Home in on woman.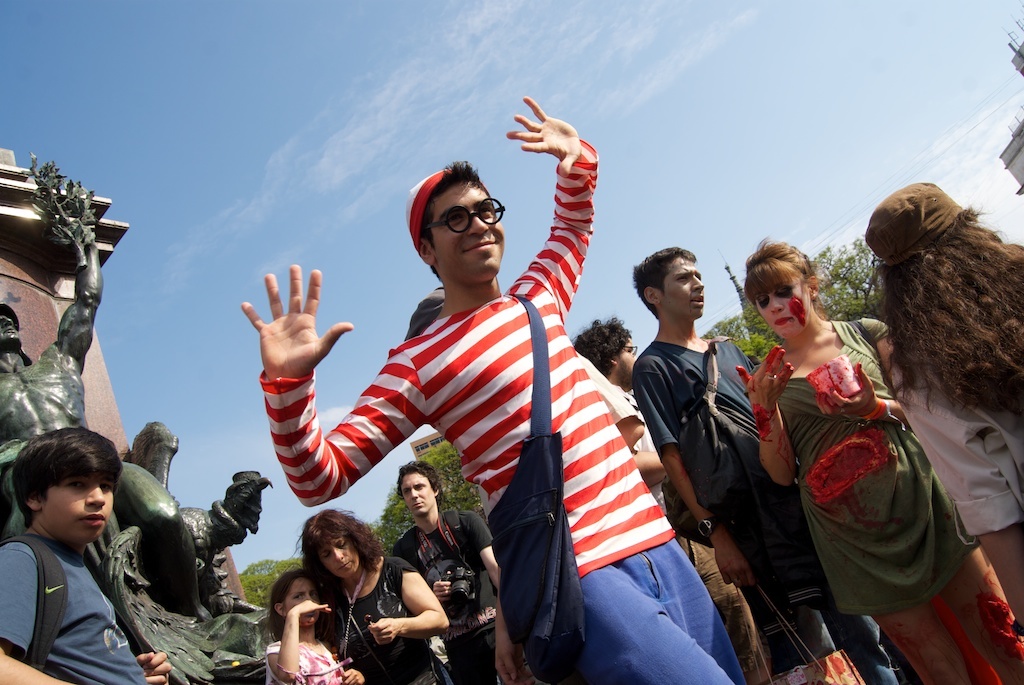
Homed in at crop(285, 504, 453, 684).
